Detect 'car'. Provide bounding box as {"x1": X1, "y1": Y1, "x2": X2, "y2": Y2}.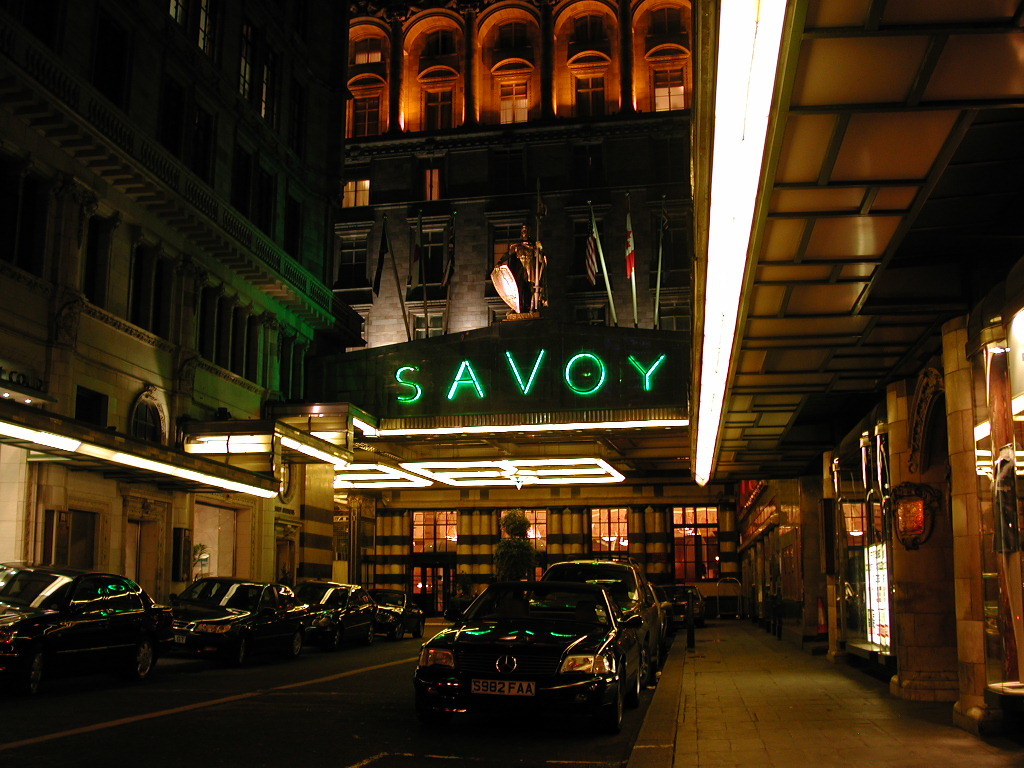
{"x1": 410, "y1": 563, "x2": 666, "y2": 739}.
